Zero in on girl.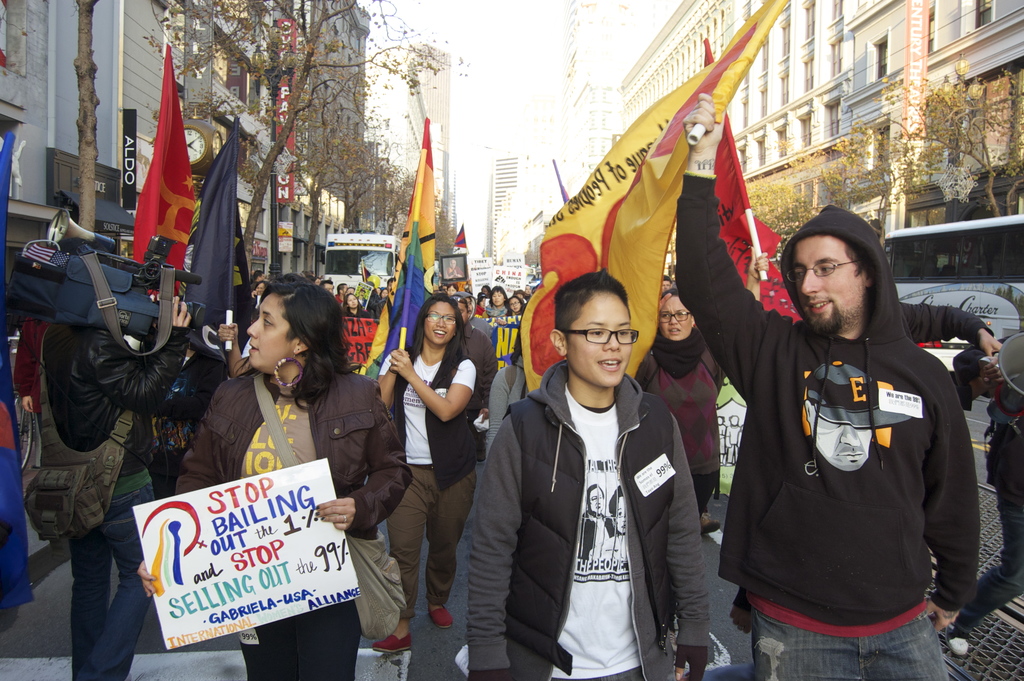
Zeroed in: crop(522, 280, 532, 295).
